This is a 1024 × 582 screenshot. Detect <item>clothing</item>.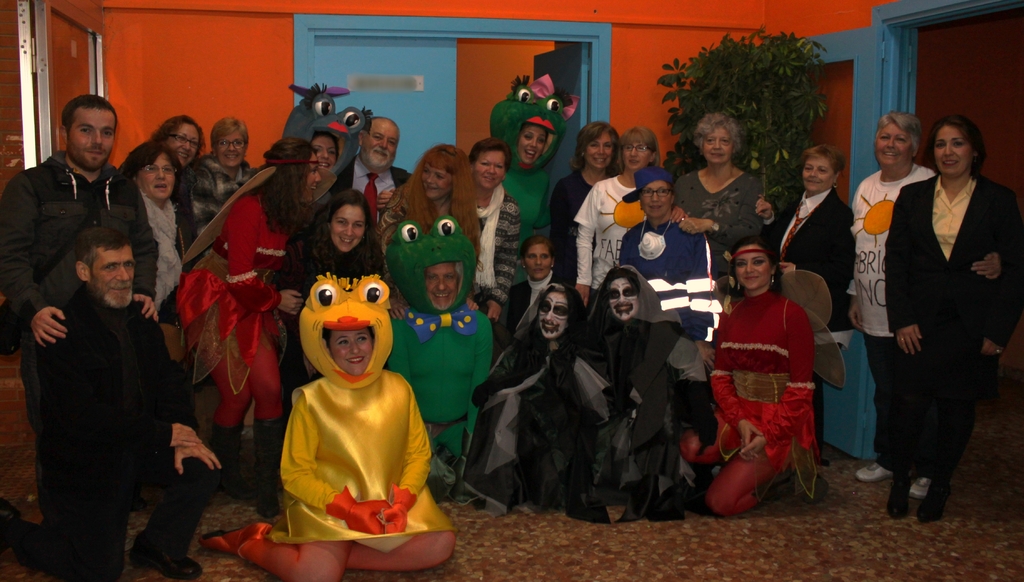
bbox=[856, 166, 942, 451].
